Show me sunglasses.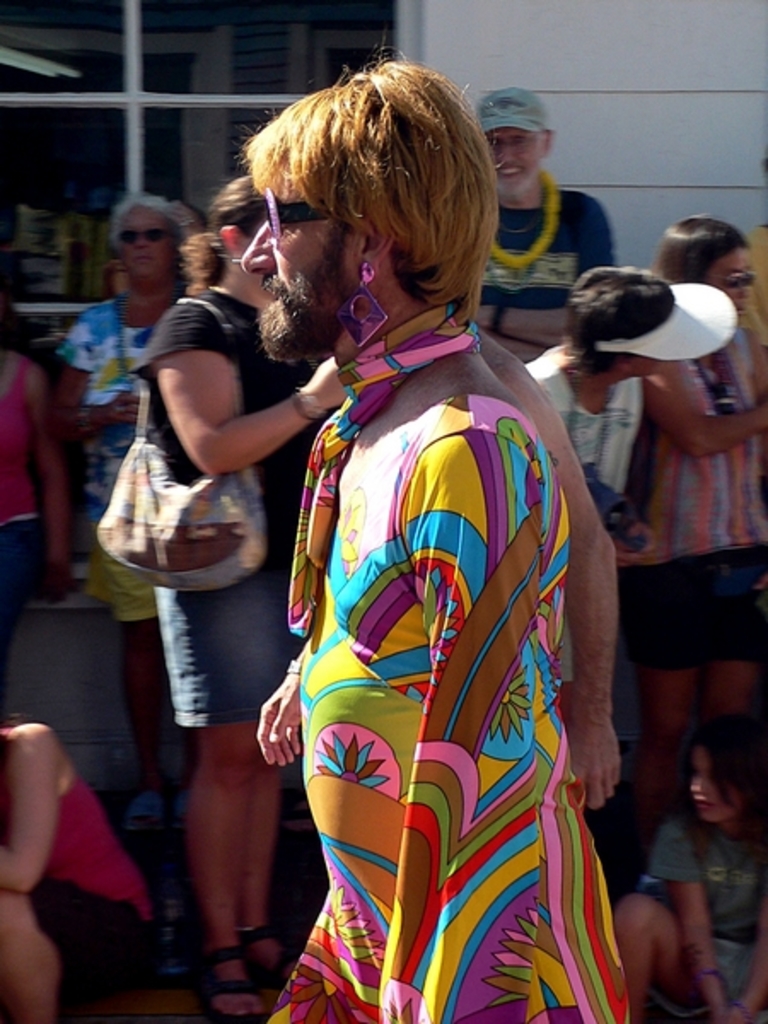
sunglasses is here: x1=116, y1=224, x2=179, y2=249.
